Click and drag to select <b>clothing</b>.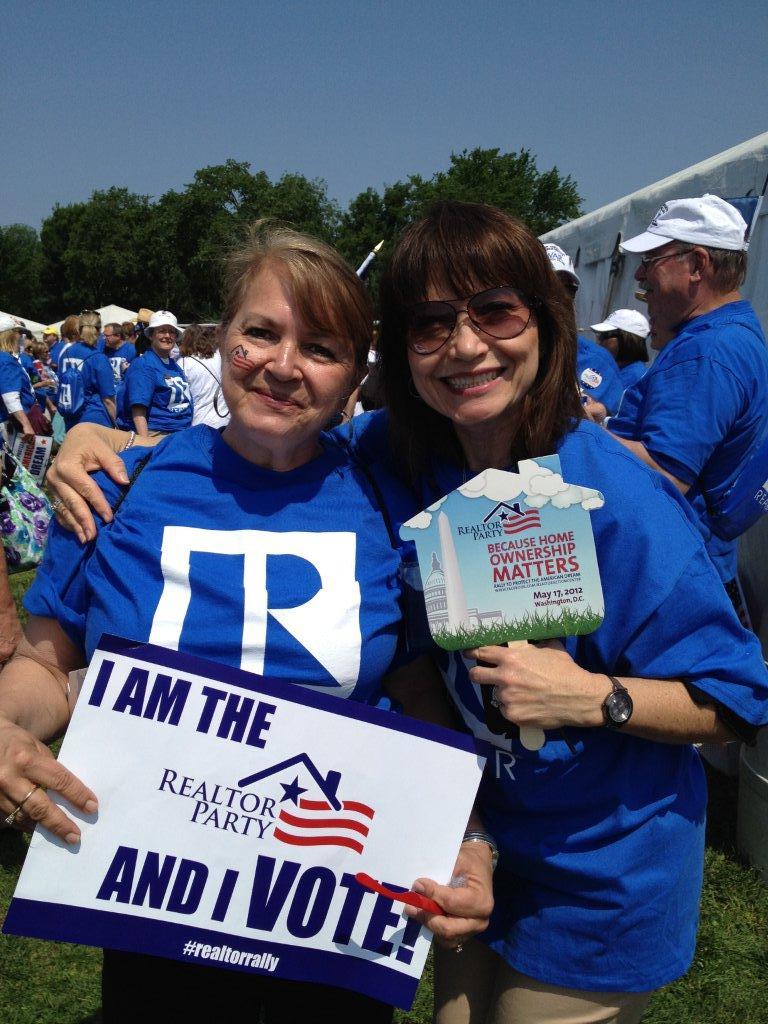
Selection: {"x1": 625, "y1": 359, "x2": 646, "y2": 379}.
